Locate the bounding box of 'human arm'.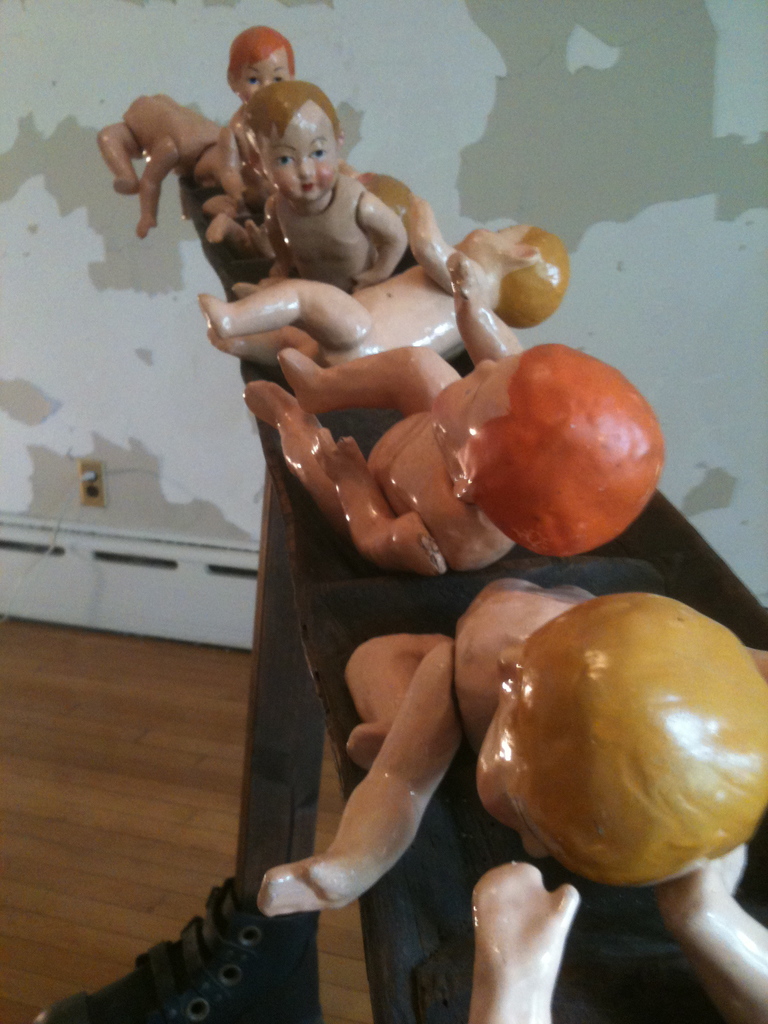
Bounding box: bbox=(654, 844, 766, 1023).
